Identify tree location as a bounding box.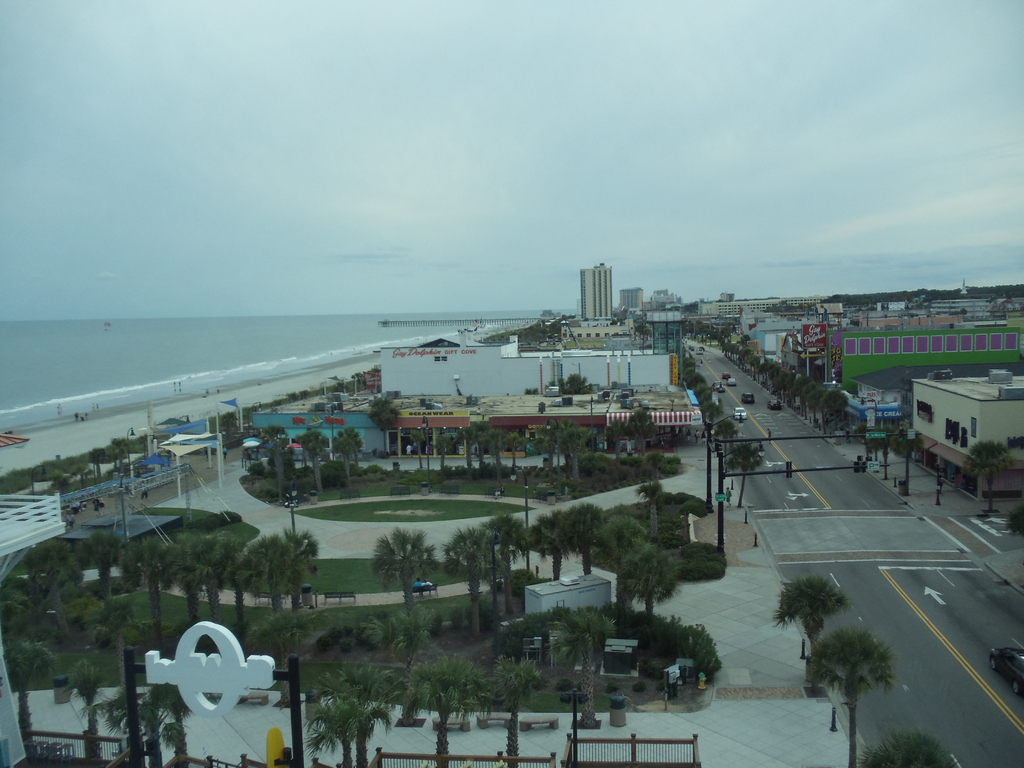
(left=524, top=385, right=541, bottom=397).
